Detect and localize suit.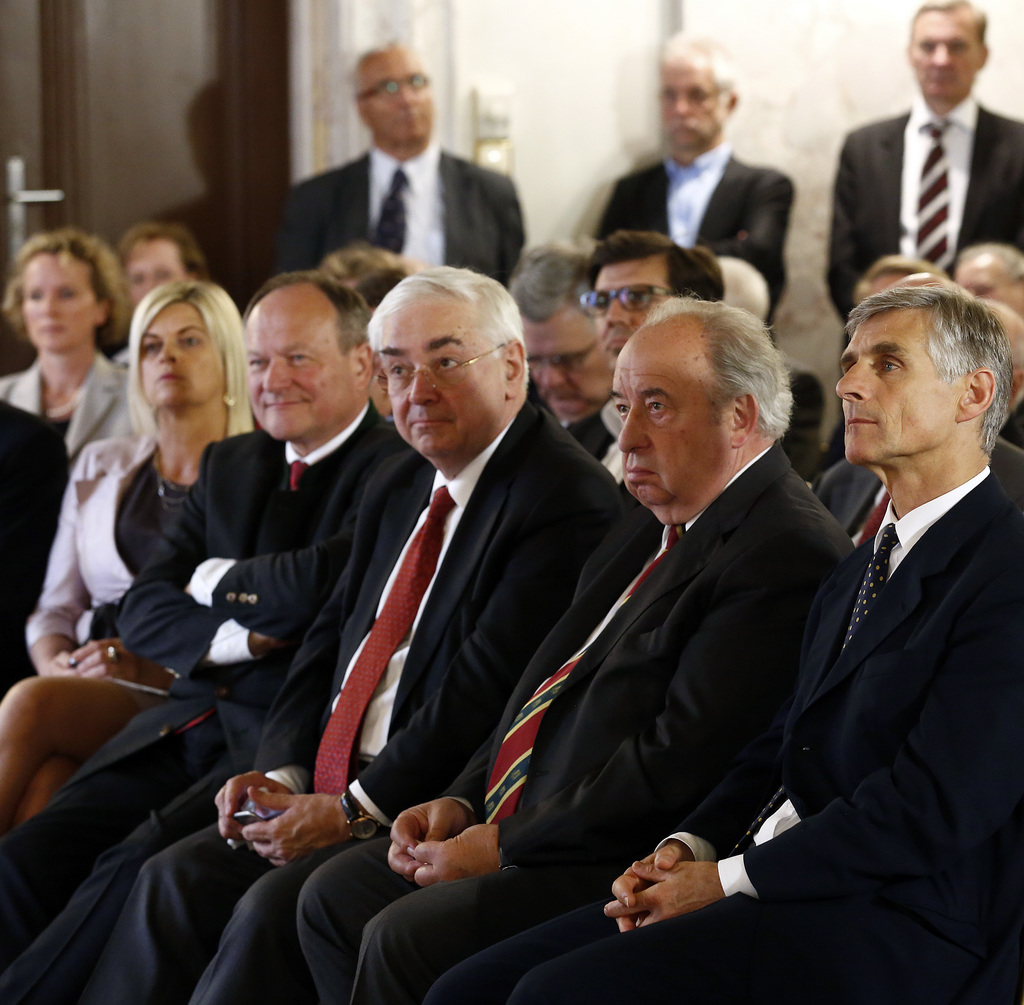
Localized at locate(593, 143, 794, 337).
